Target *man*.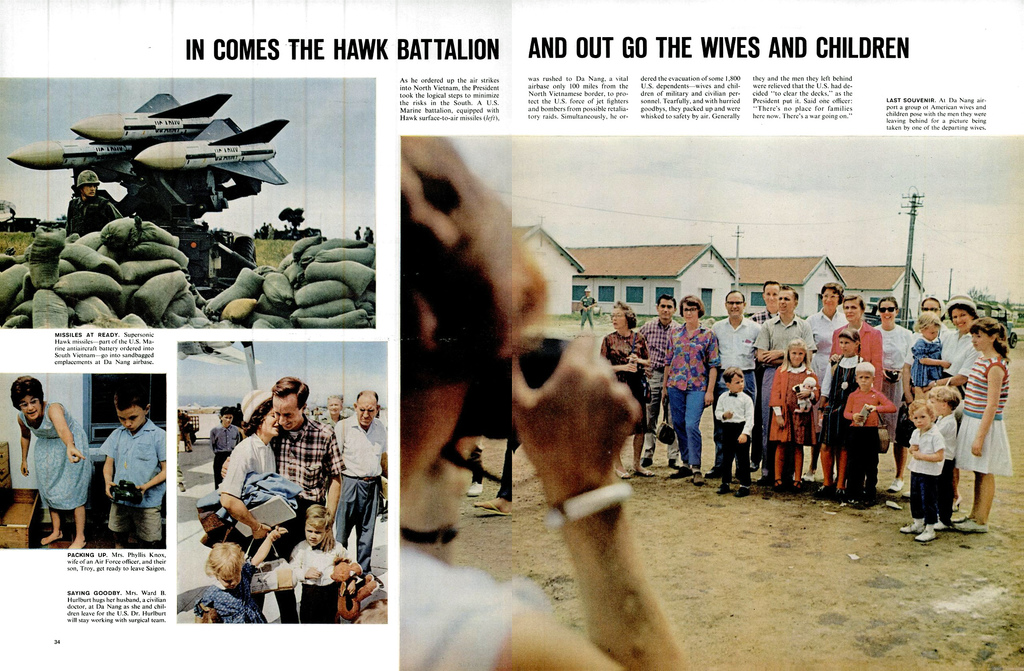
Target region: 316 392 348 430.
